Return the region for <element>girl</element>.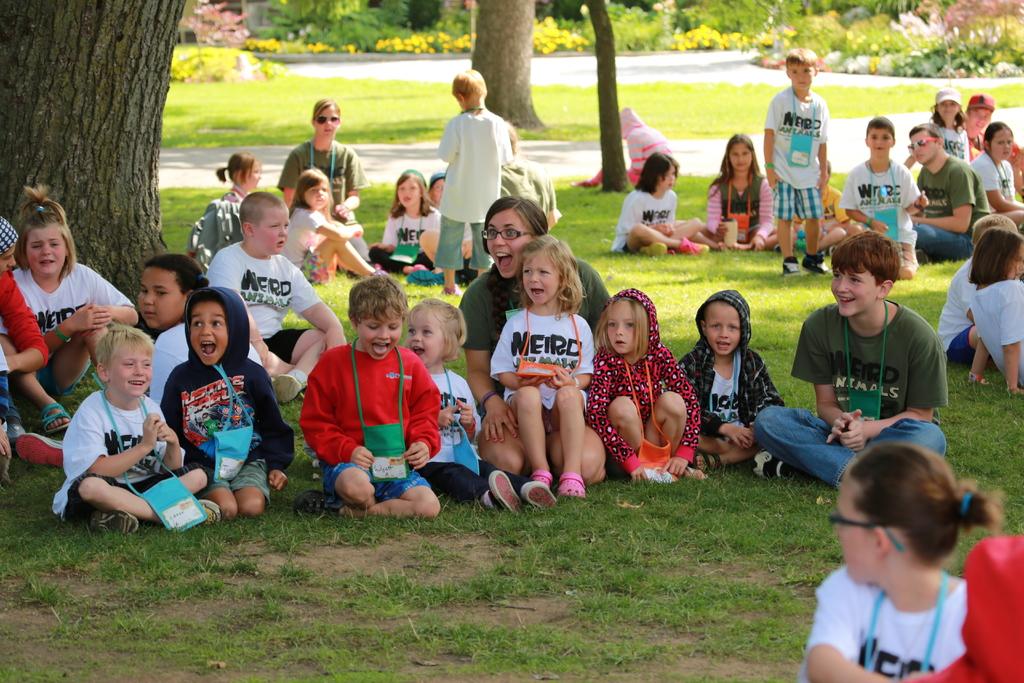
rect(964, 233, 1023, 388).
